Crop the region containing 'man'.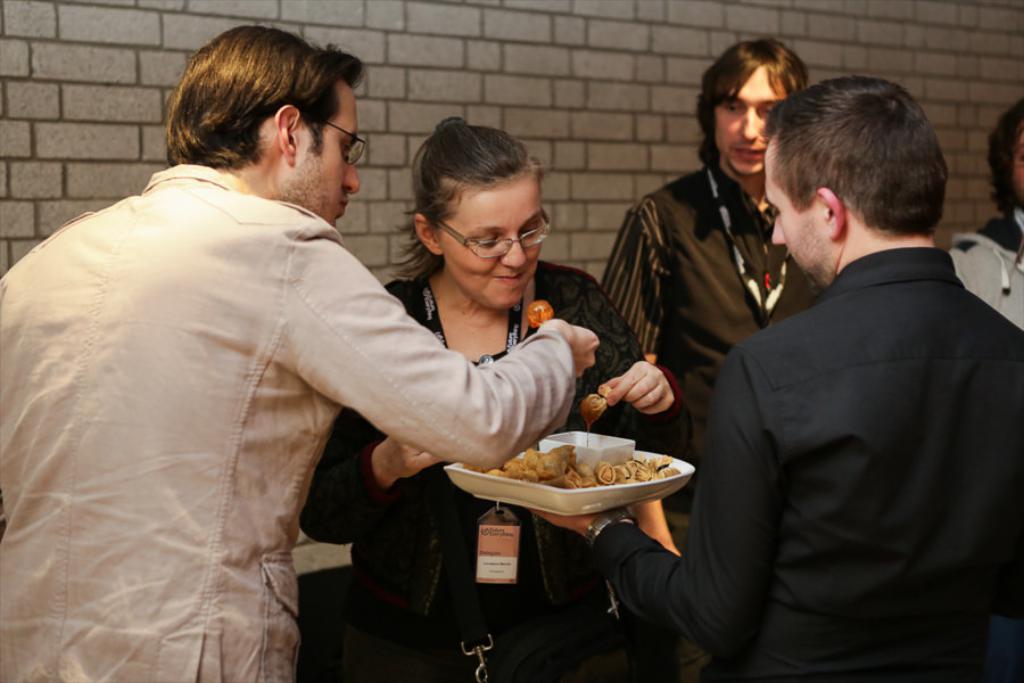
Crop region: bbox=(0, 23, 598, 682).
